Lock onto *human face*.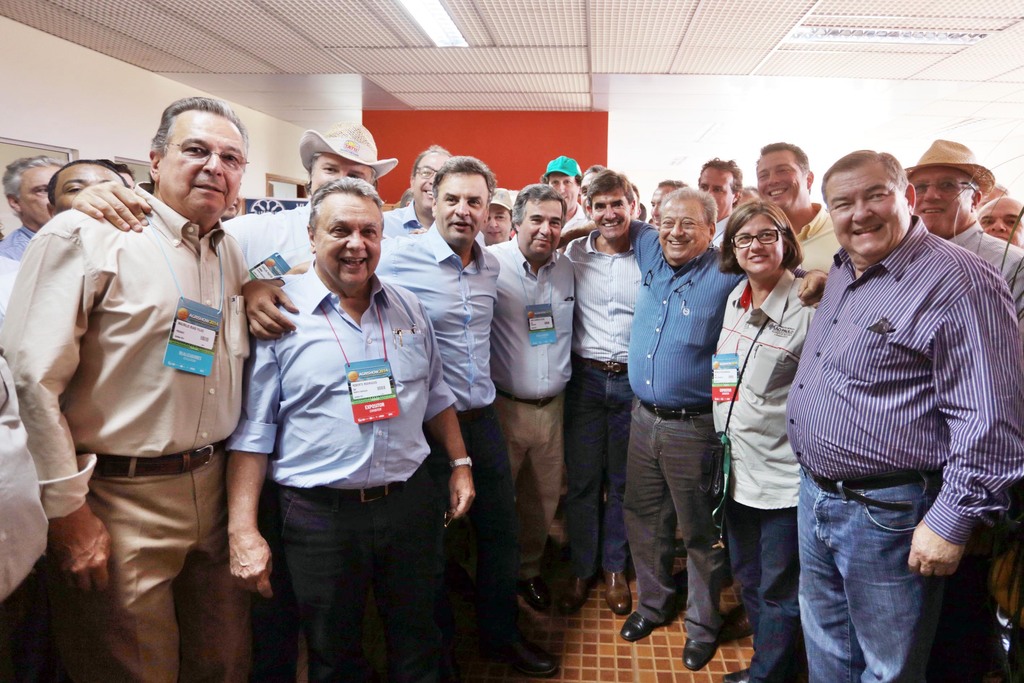
Locked: l=732, t=215, r=781, b=278.
